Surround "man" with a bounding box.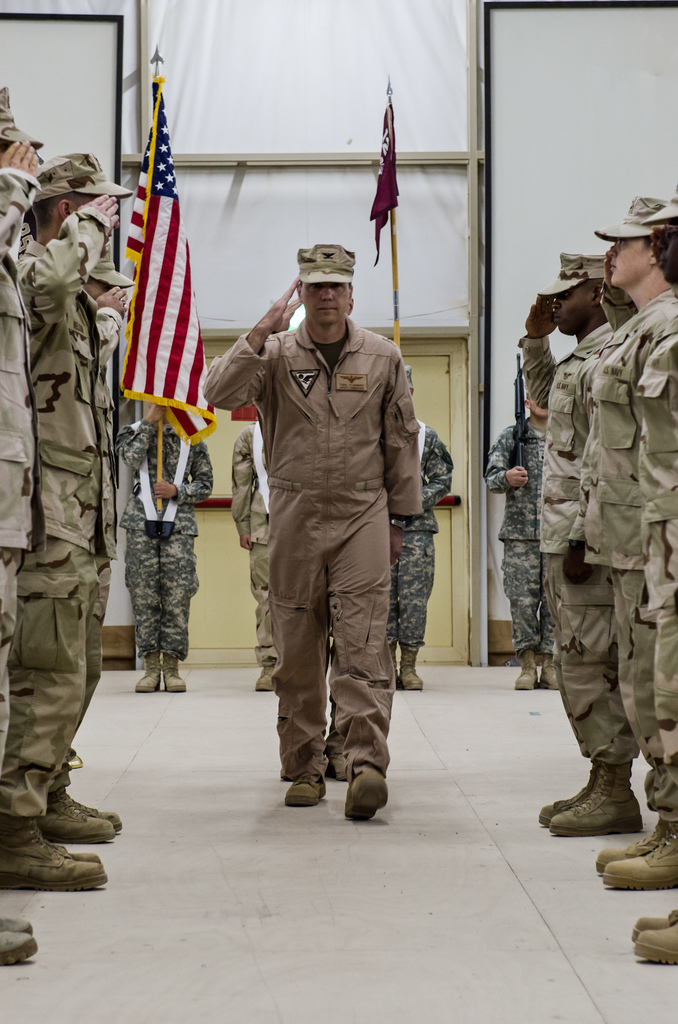
230 421 280 691.
